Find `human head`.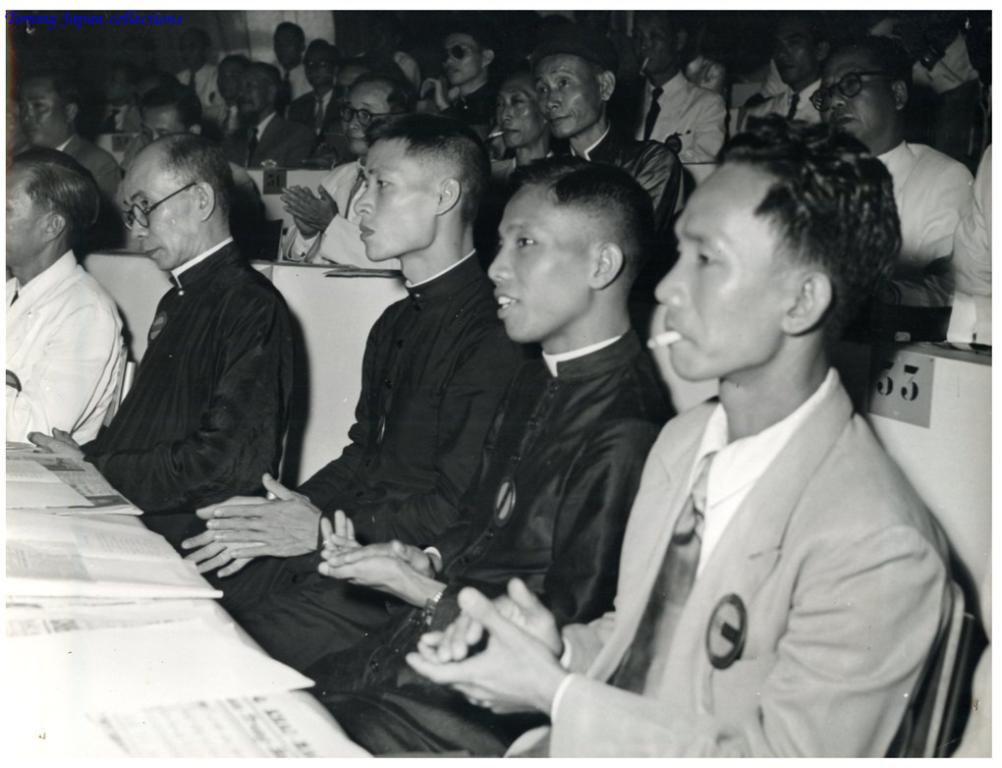
100 68 130 107.
